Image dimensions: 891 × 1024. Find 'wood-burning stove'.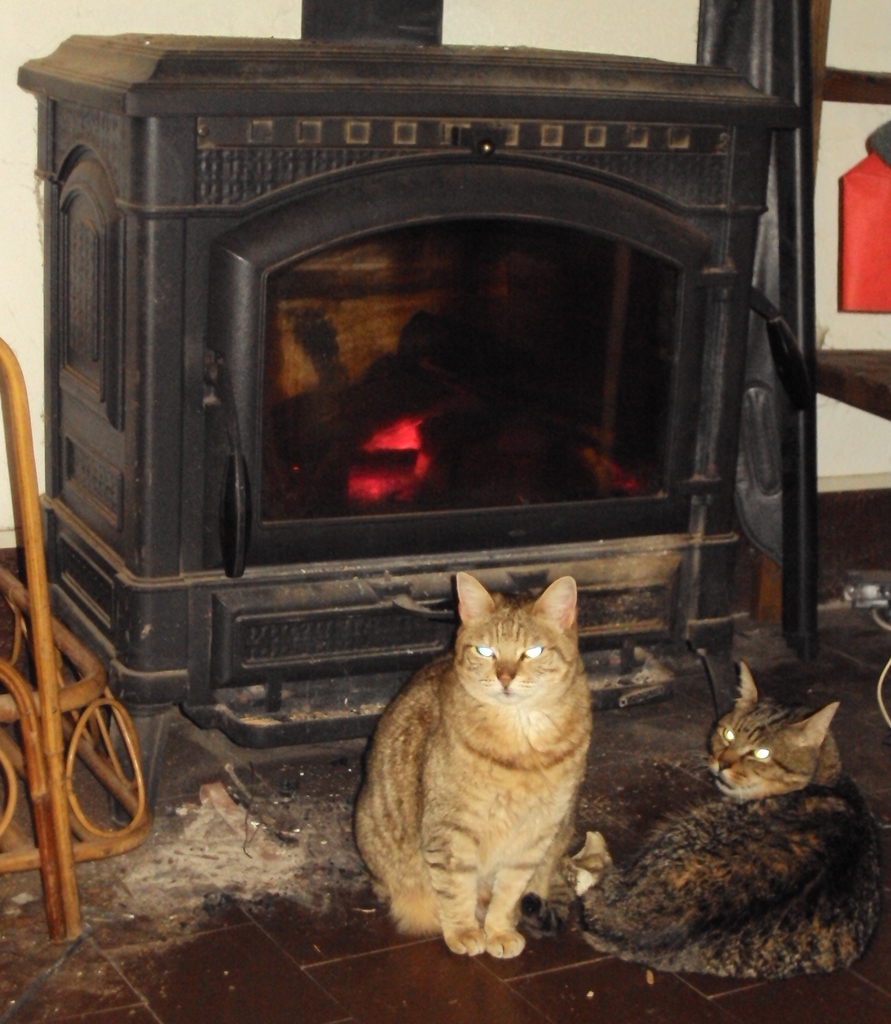
locate(19, 0, 786, 746).
